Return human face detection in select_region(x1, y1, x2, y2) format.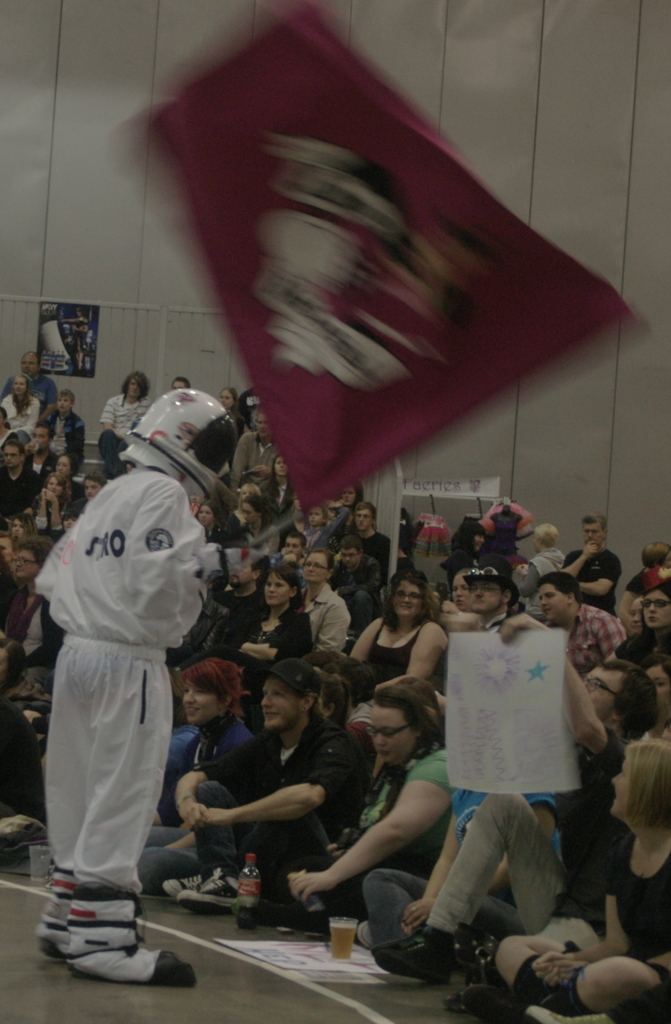
select_region(340, 547, 361, 569).
